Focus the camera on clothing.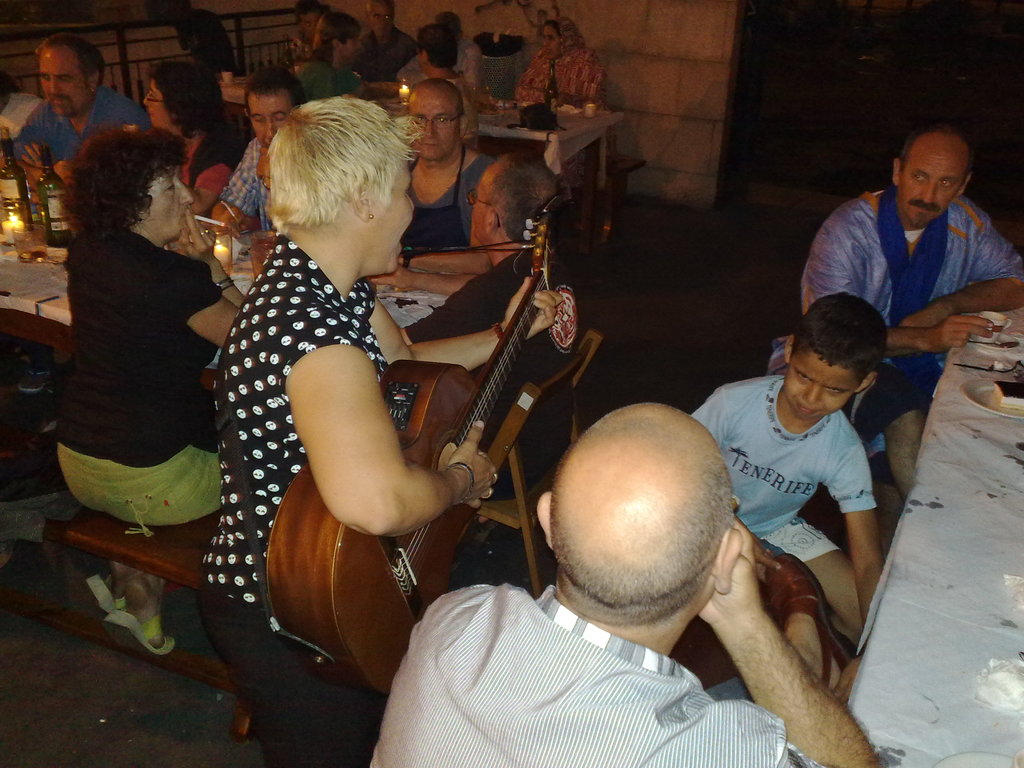
Focus region: bbox(400, 237, 584, 507).
